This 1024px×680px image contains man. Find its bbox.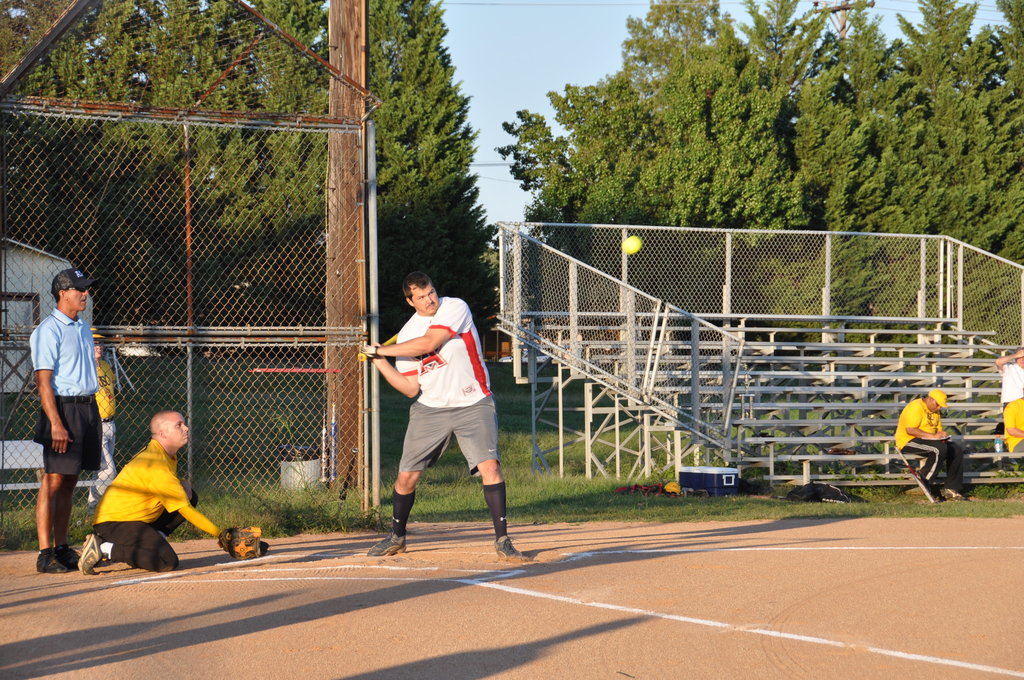
<region>21, 268, 111, 530</region>.
